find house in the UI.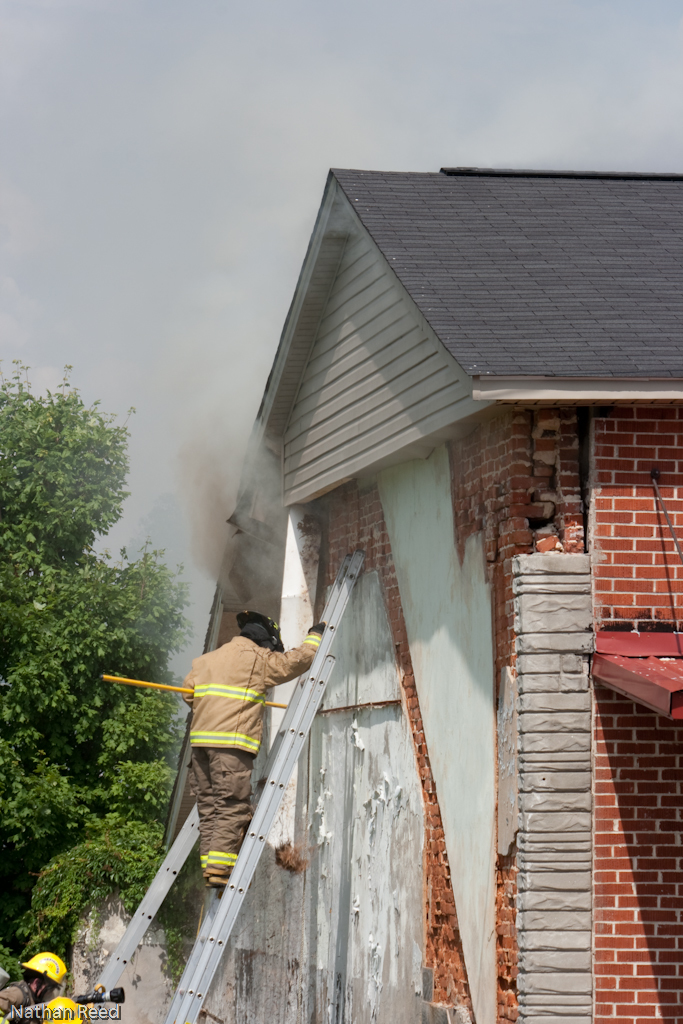
UI element at x1=88, y1=141, x2=682, y2=985.
